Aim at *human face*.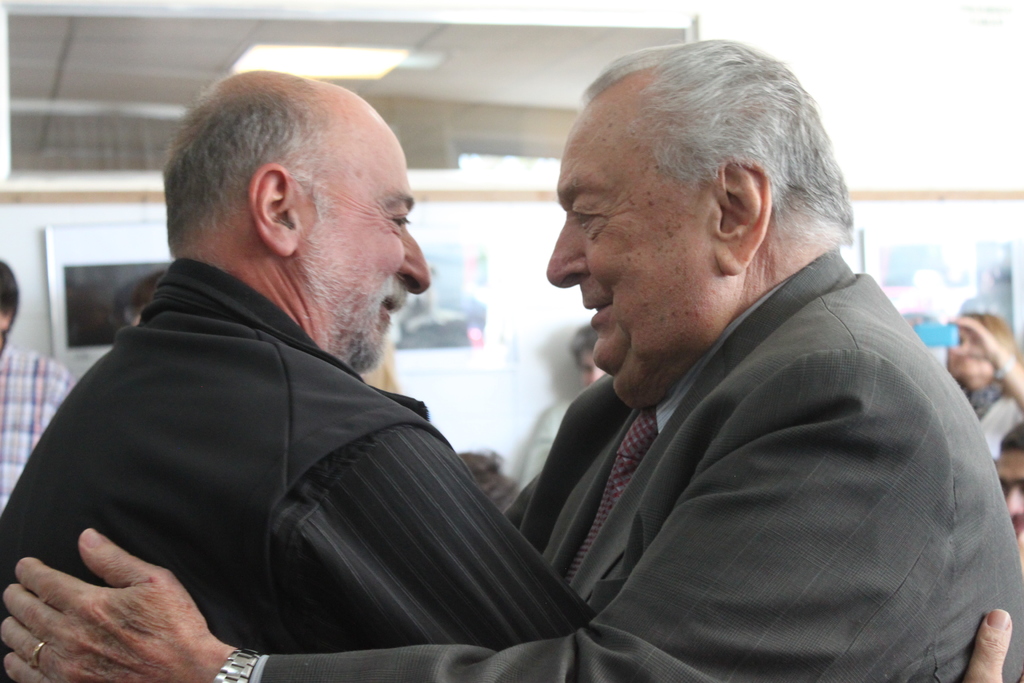
Aimed at <region>578, 347, 608, 386</region>.
